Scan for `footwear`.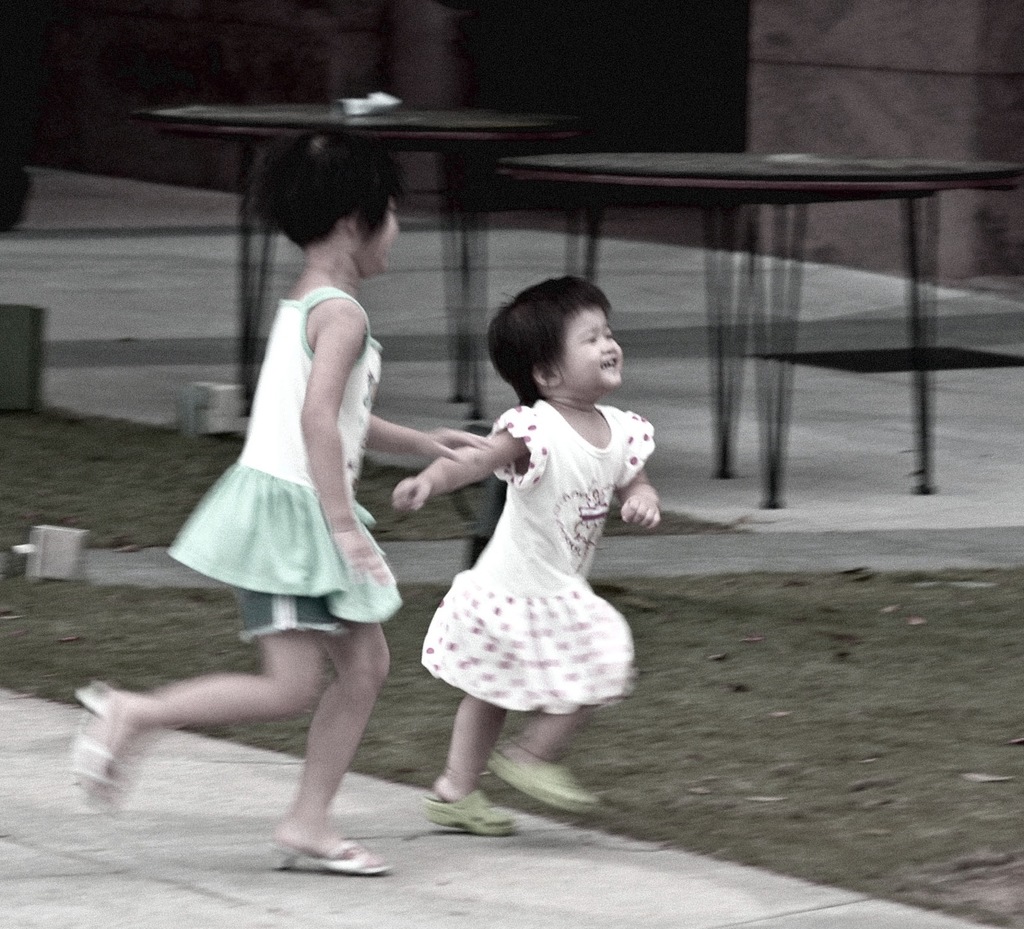
Scan result: pyautogui.locateOnScreen(261, 838, 403, 875).
